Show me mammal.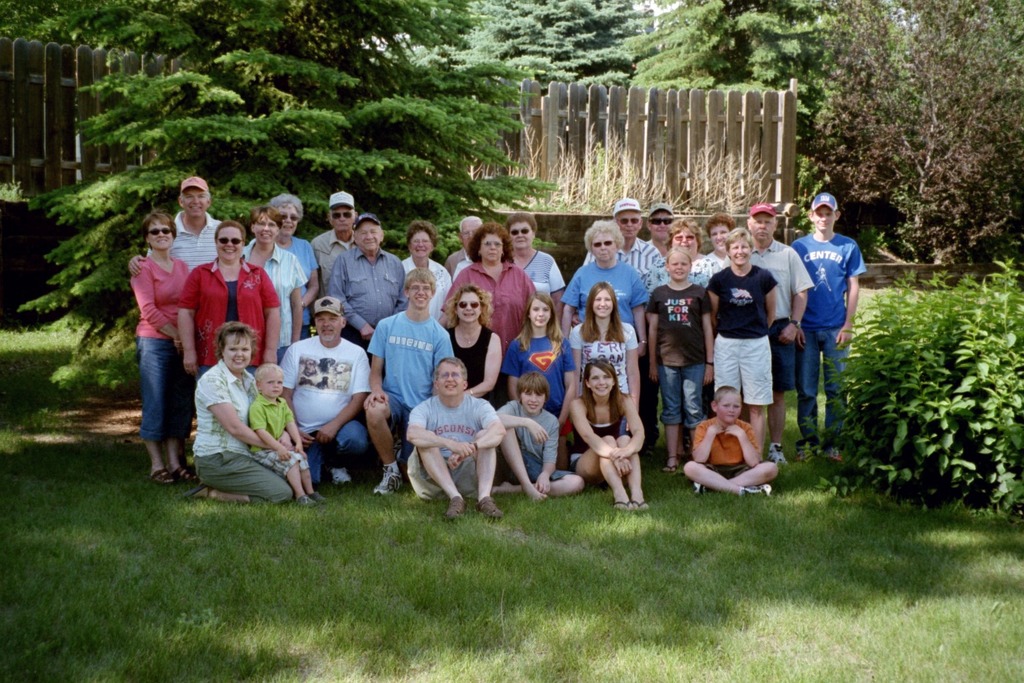
mammal is here: 175,215,278,474.
